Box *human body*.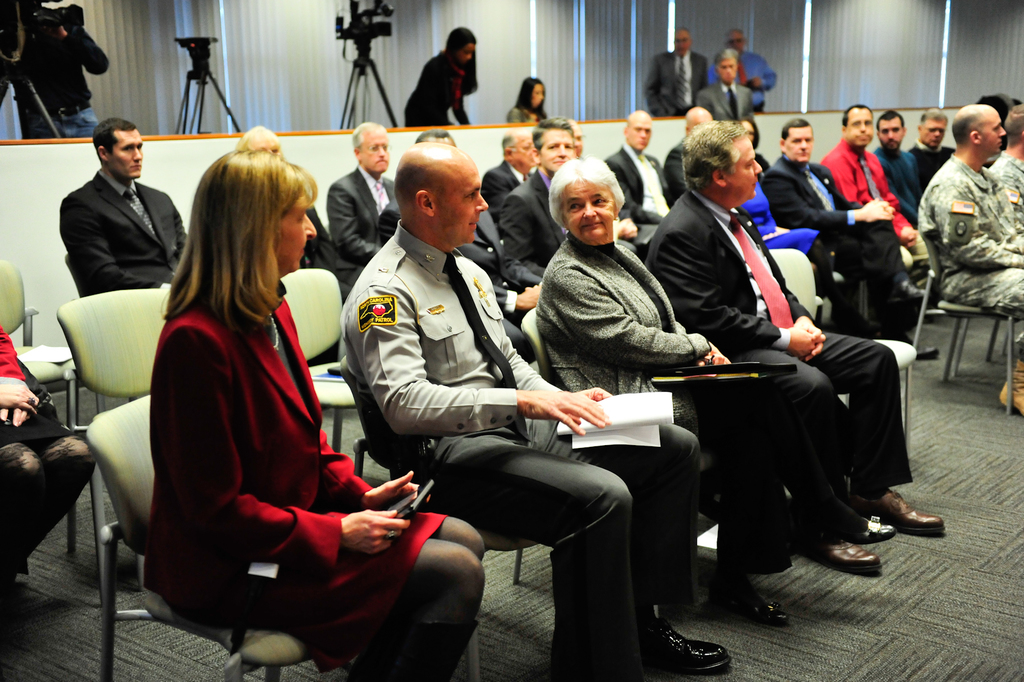
(left=831, top=134, right=913, bottom=293).
